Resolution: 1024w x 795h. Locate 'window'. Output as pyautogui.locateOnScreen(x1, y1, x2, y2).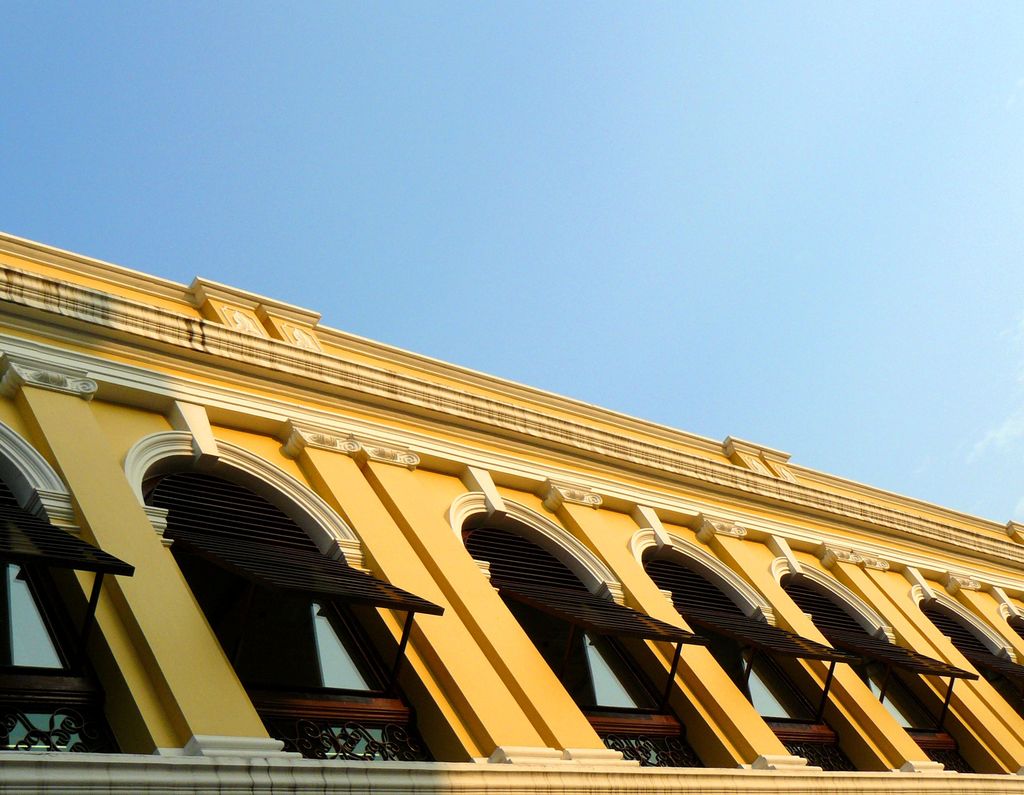
pyautogui.locateOnScreen(121, 430, 502, 761).
